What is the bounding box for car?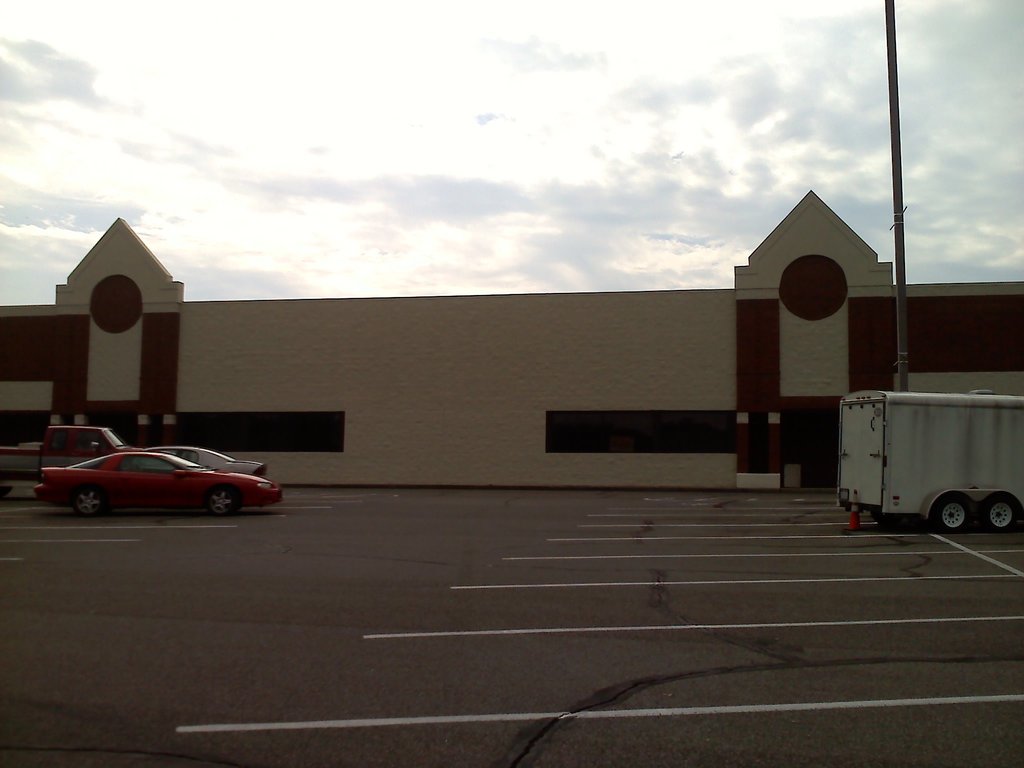
pyautogui.locateOnScreen(150, 444, 268, 477).
